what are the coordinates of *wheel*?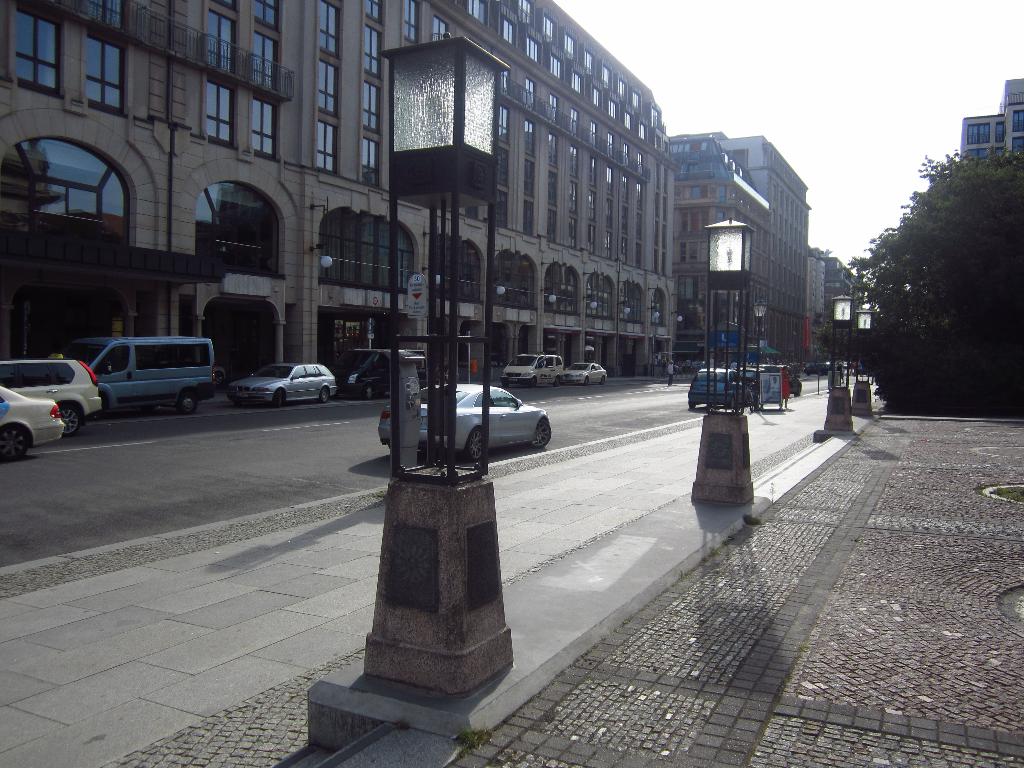
bbox=[795, 387, 801, 397].
